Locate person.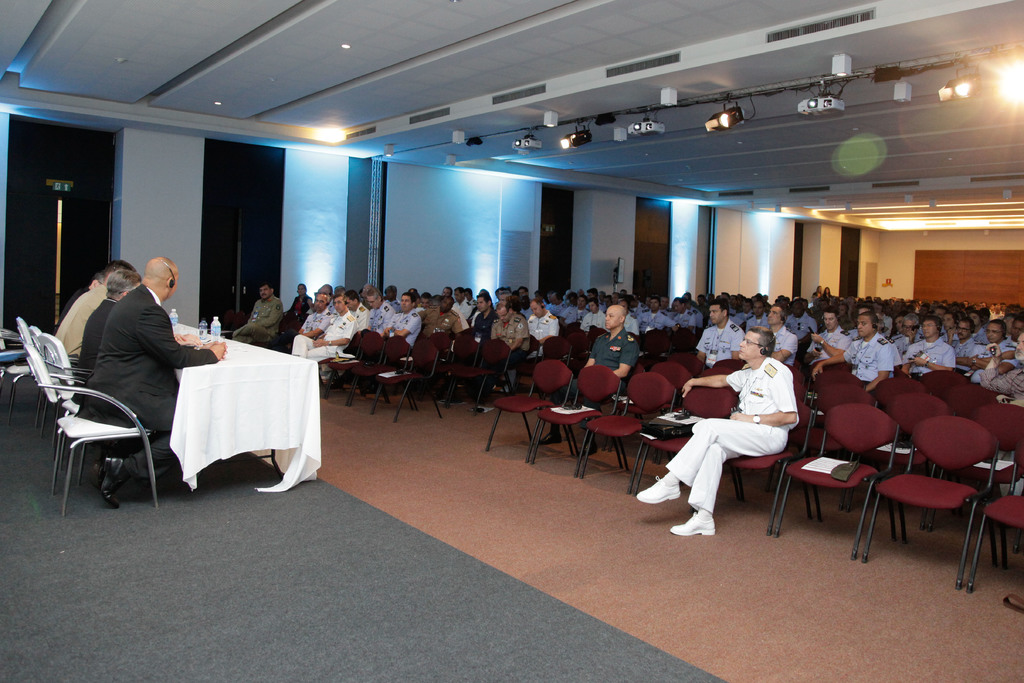
Bounding box: BBox(87, 257, 228, 502).
